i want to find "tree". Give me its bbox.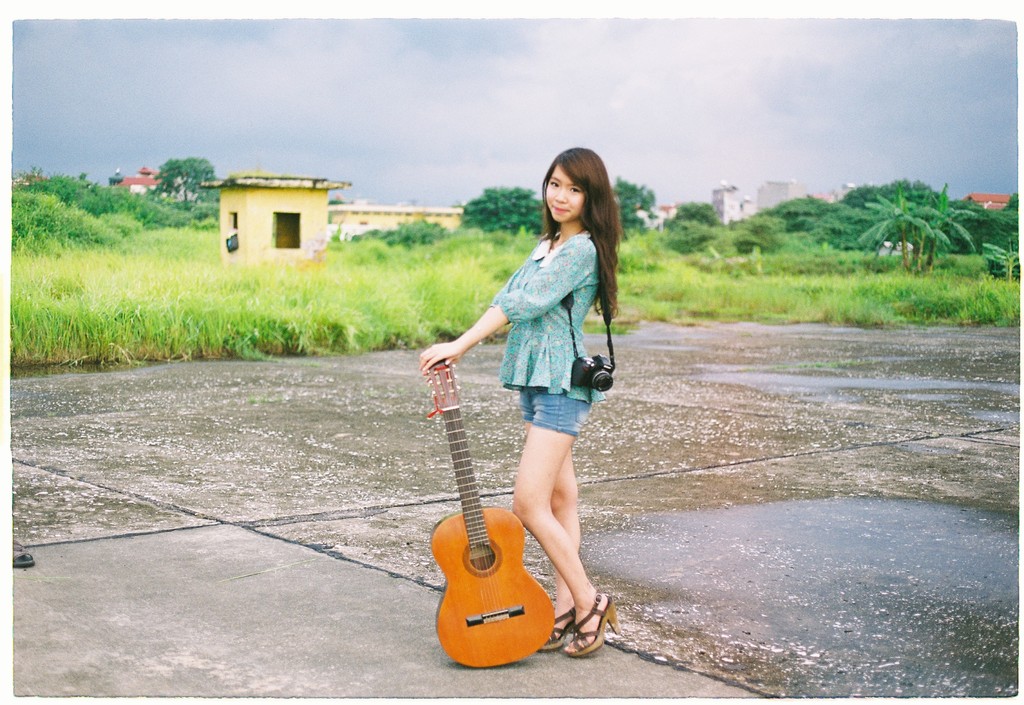
922/191/972/259.
